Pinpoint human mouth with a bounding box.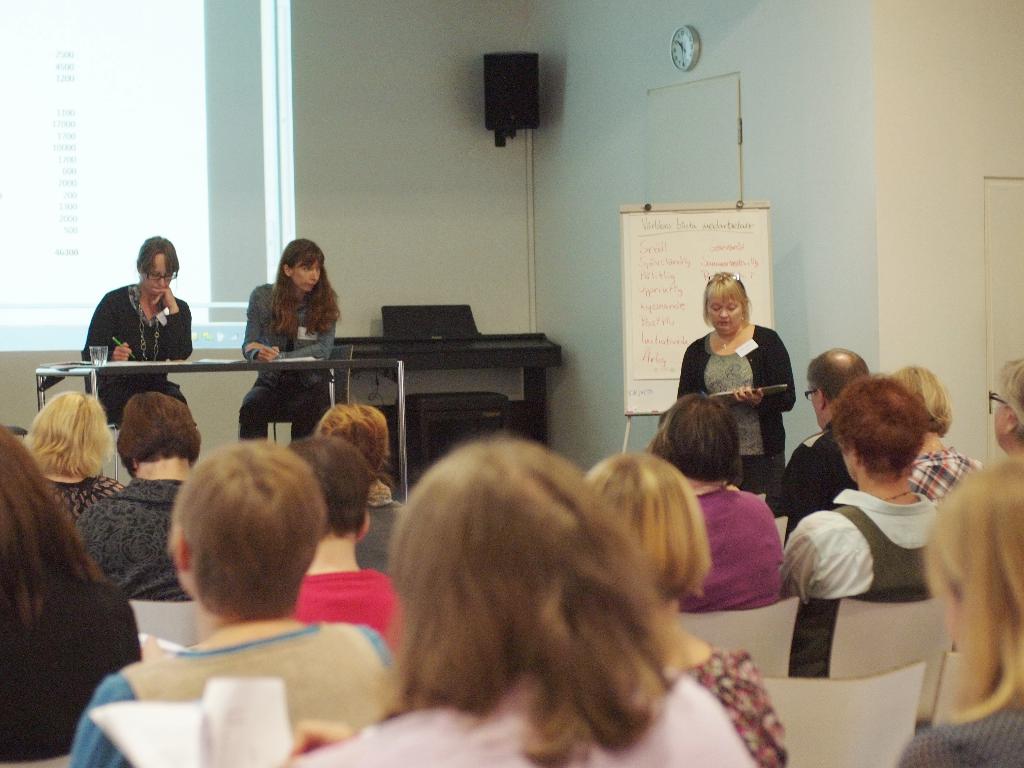
left=304, top=283, right=317, bottom=289.
